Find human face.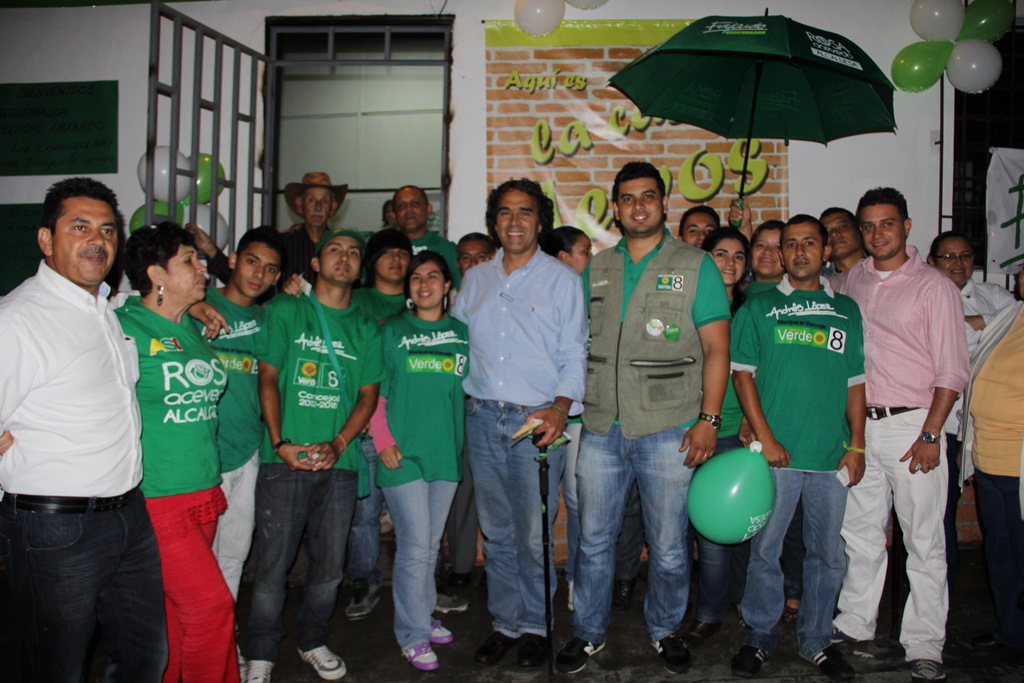
locate(236, 245, 277, 294).
